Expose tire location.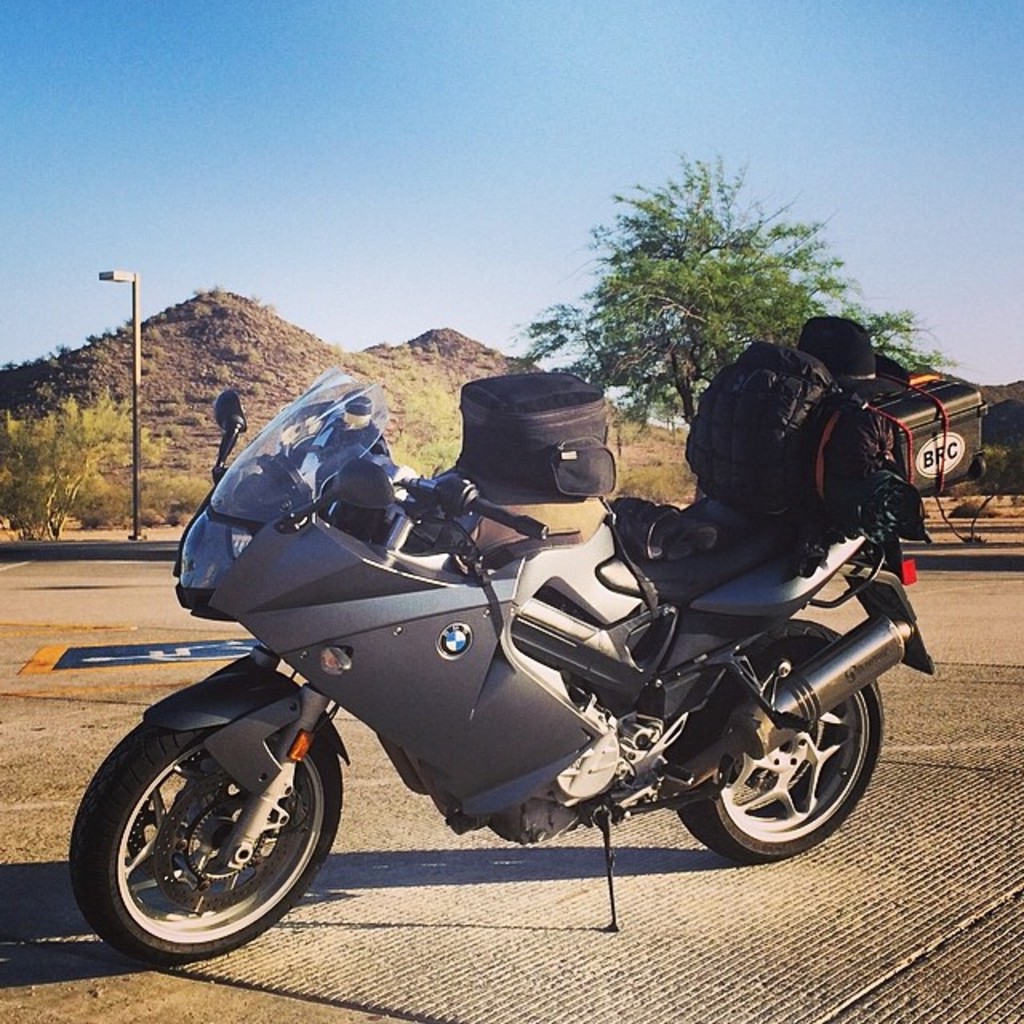
Exposed at bbox=[75, 678, 342, 974].
